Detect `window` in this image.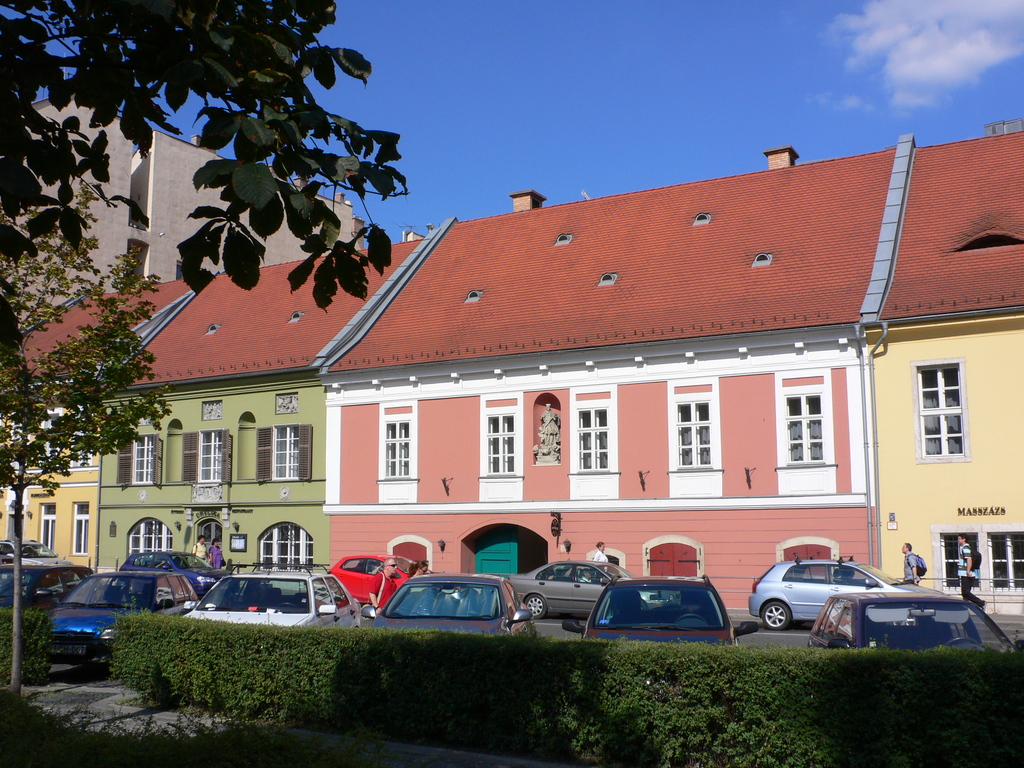
Detection: bbox(915, 351, 983, 486).
